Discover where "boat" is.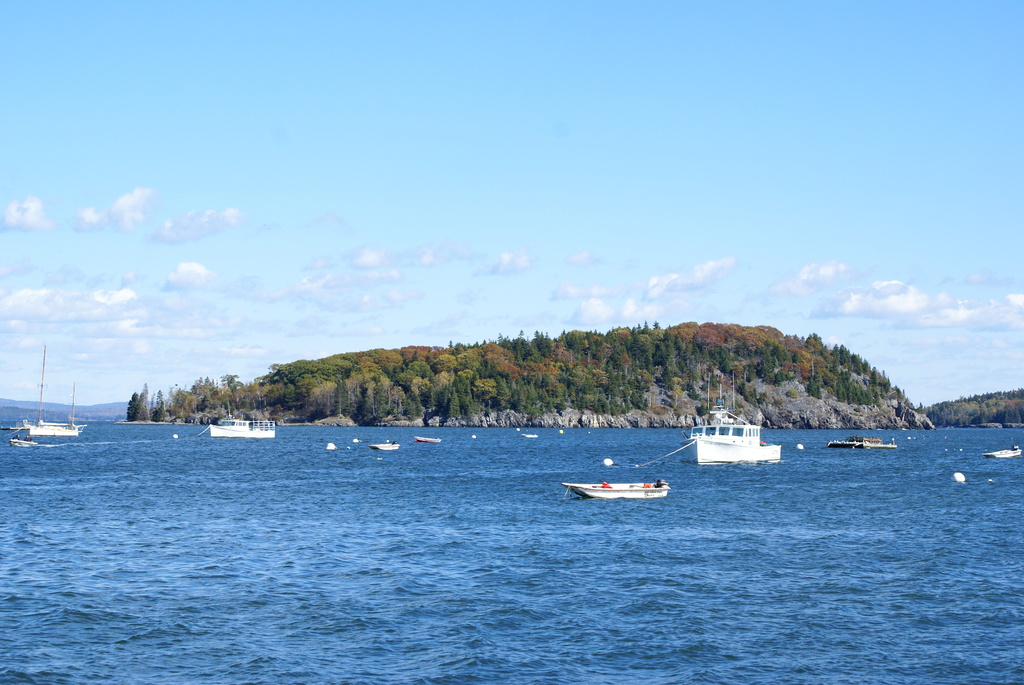
Discovered at left=209, top=393, right=276, bottom=438.
